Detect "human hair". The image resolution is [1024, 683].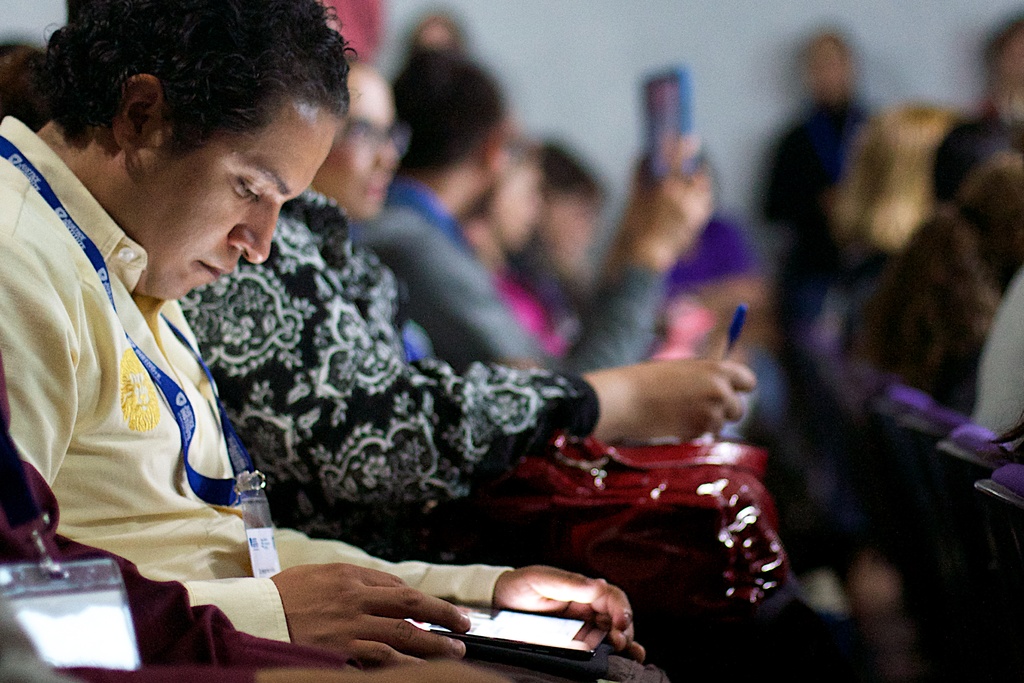
l=394, t=47, r=509, b=173.
